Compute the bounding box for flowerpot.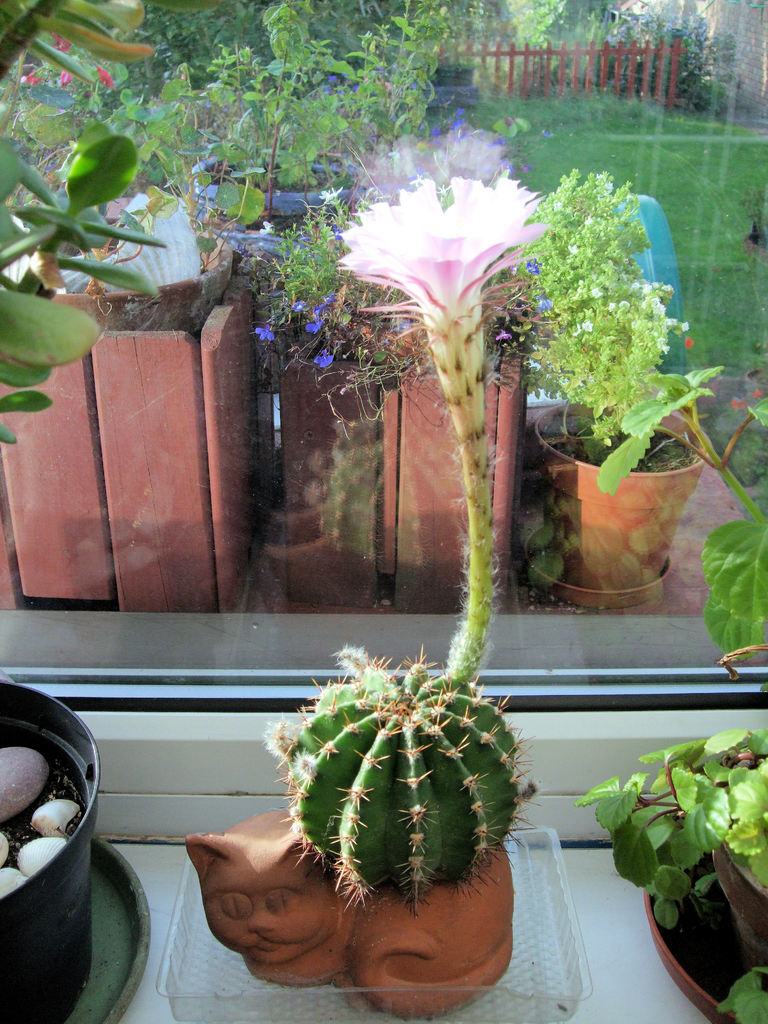
BBox(0, 676, 107, 1023).
